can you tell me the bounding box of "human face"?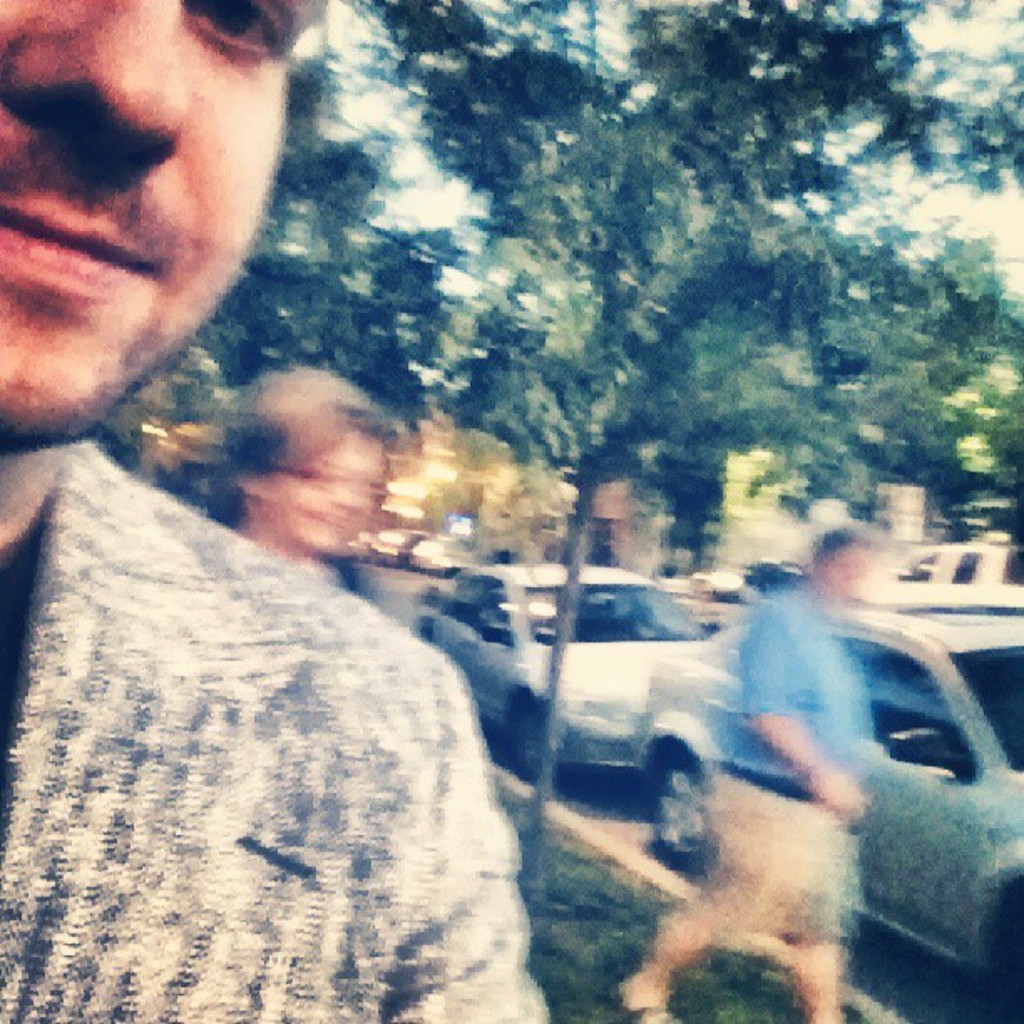
left=0, top=0, right=328, bottom=440.
